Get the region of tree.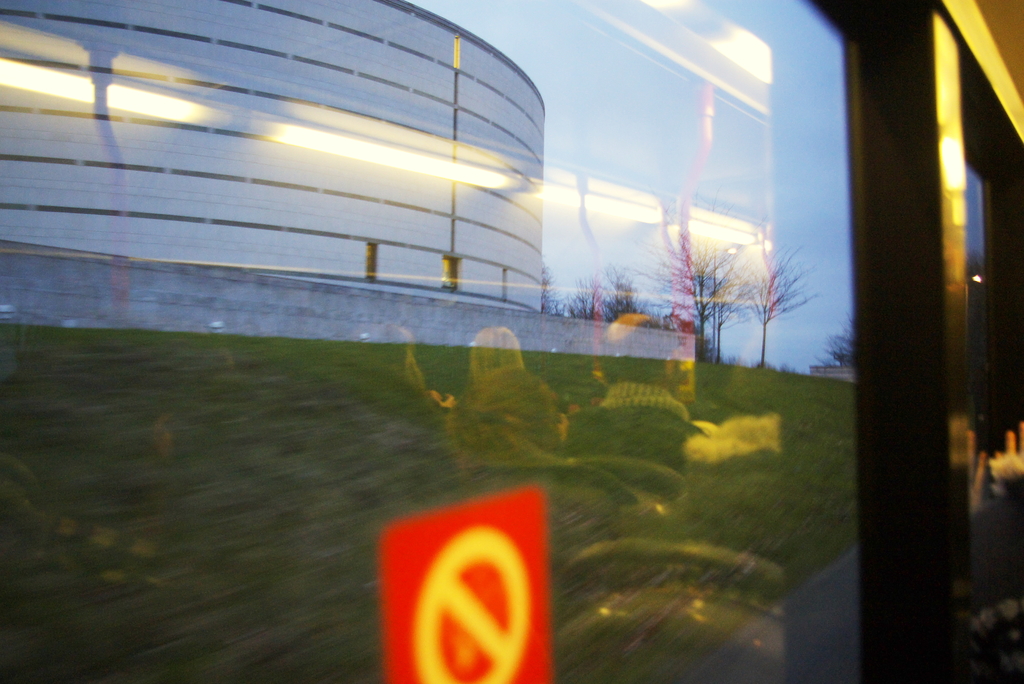
653,181,817,364.
